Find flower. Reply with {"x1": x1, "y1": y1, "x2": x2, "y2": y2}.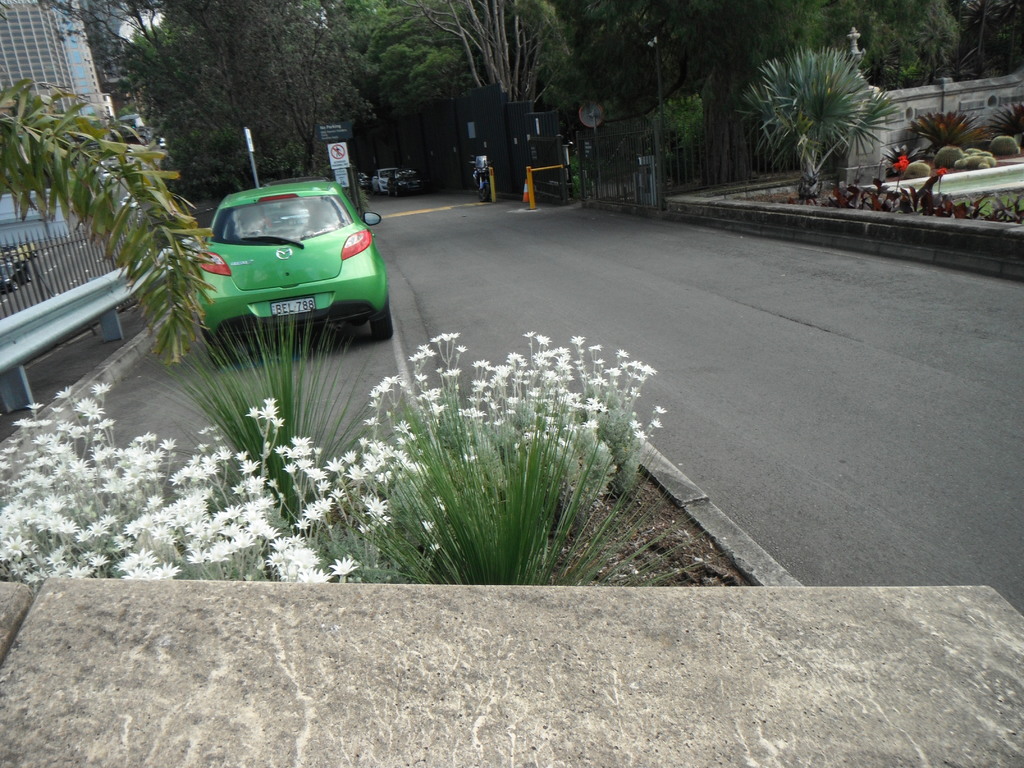
{"x1": 938, "y1": 167, "x2": 948, "y2": 178}.
